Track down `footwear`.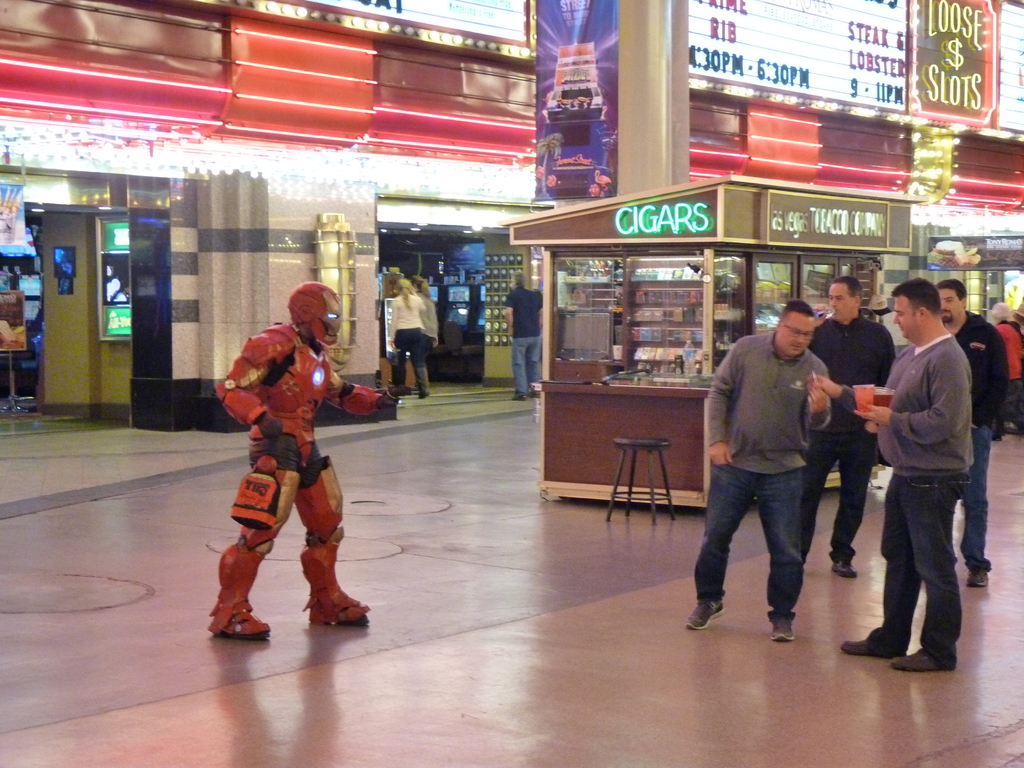
Tracked to locate(685, 595, 724, 630).
